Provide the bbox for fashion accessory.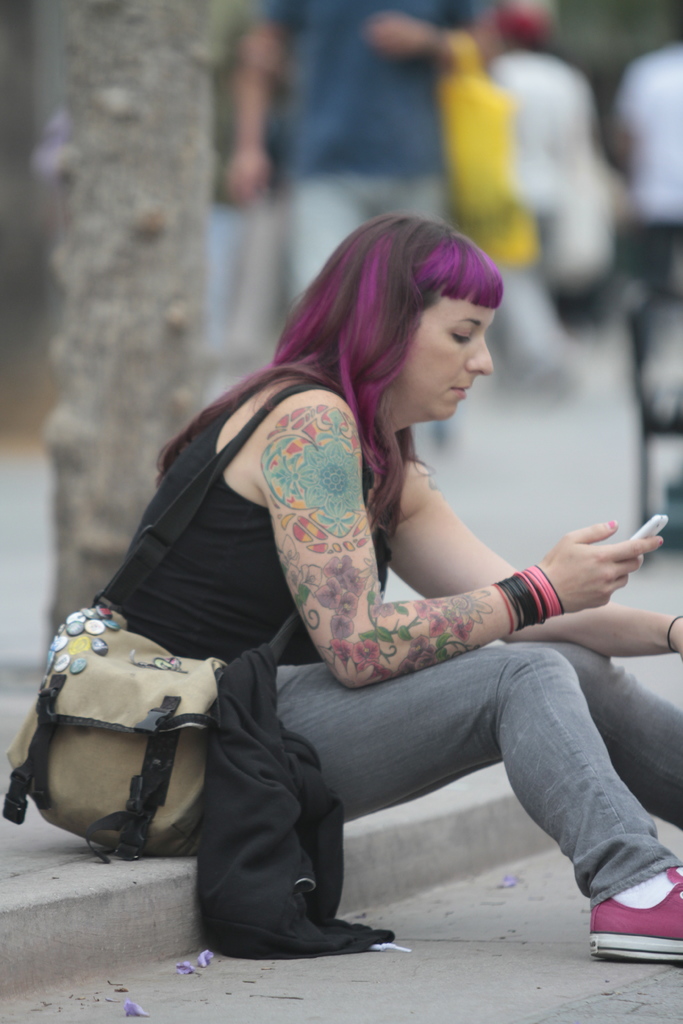
x1=0 y1=383 x2=374 y2=850.
